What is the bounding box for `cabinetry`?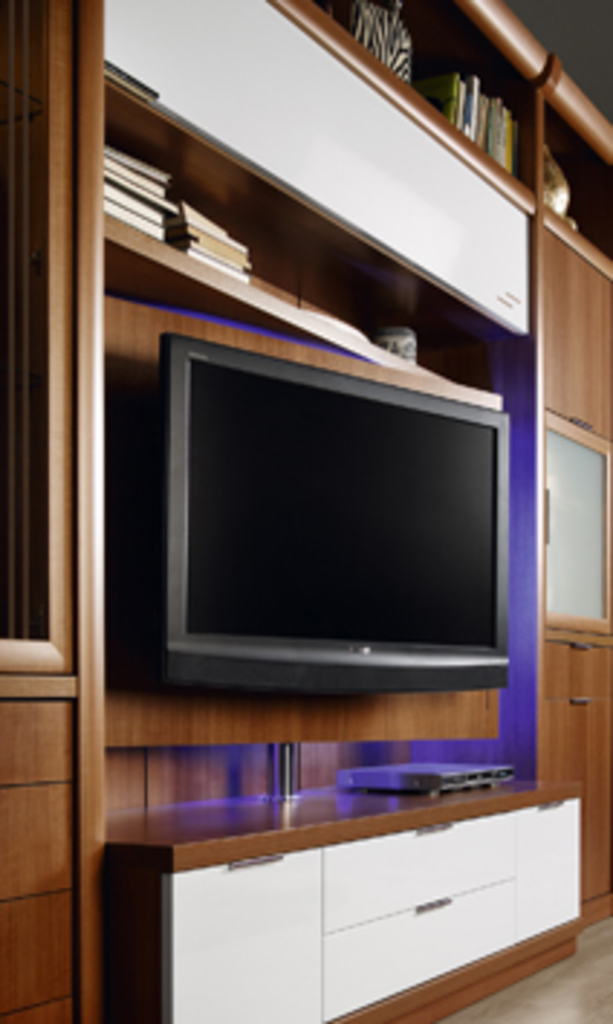
pyautogui.locateOnScreen(0, 700, 78, 1021).
